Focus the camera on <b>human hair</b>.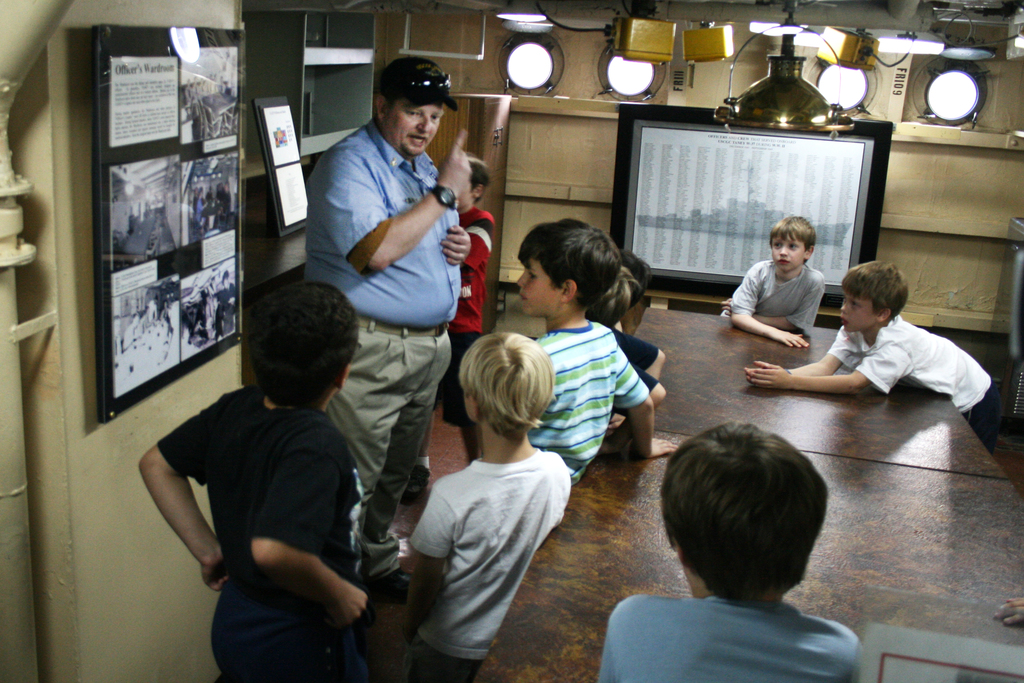
Focus region: 516/218/618/308.
